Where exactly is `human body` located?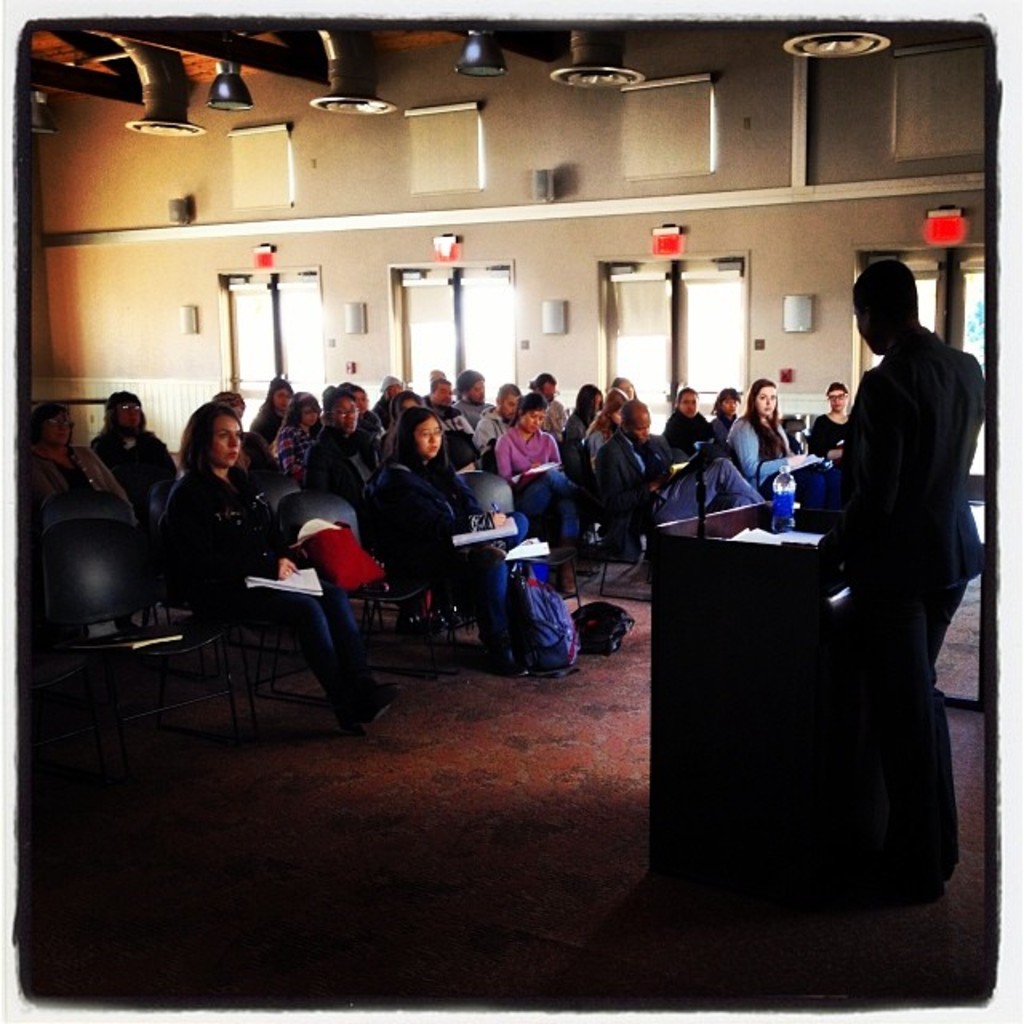
Its bounding box is {"x1": 99, "y1": 394, "x2": 168, "y2": 510}.
